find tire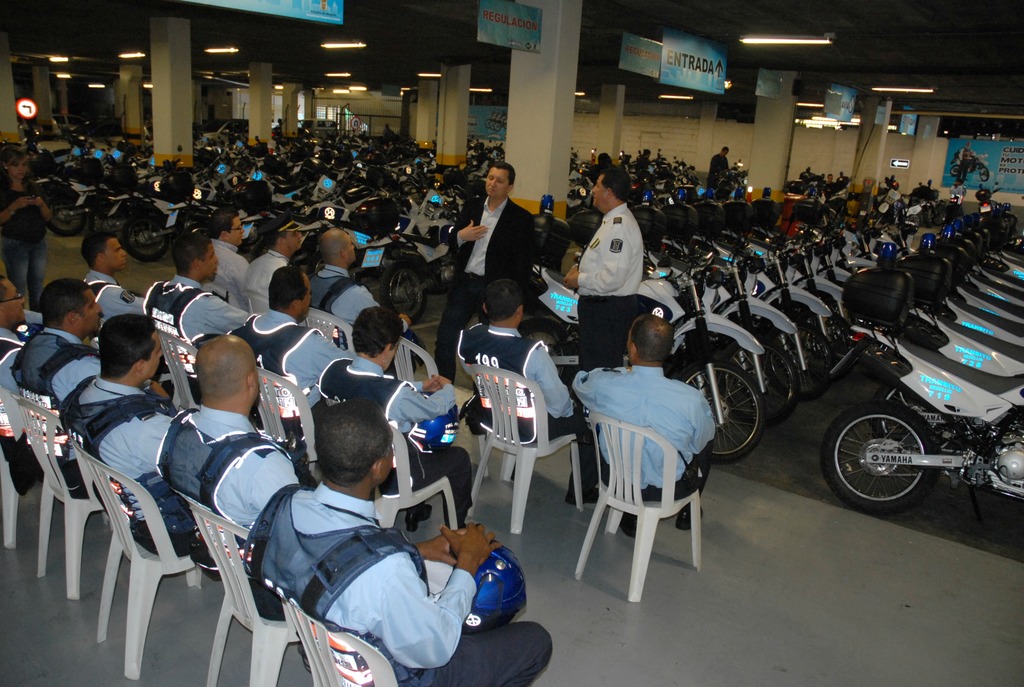
<bbox>189, 226, 211, 233</bbox>
